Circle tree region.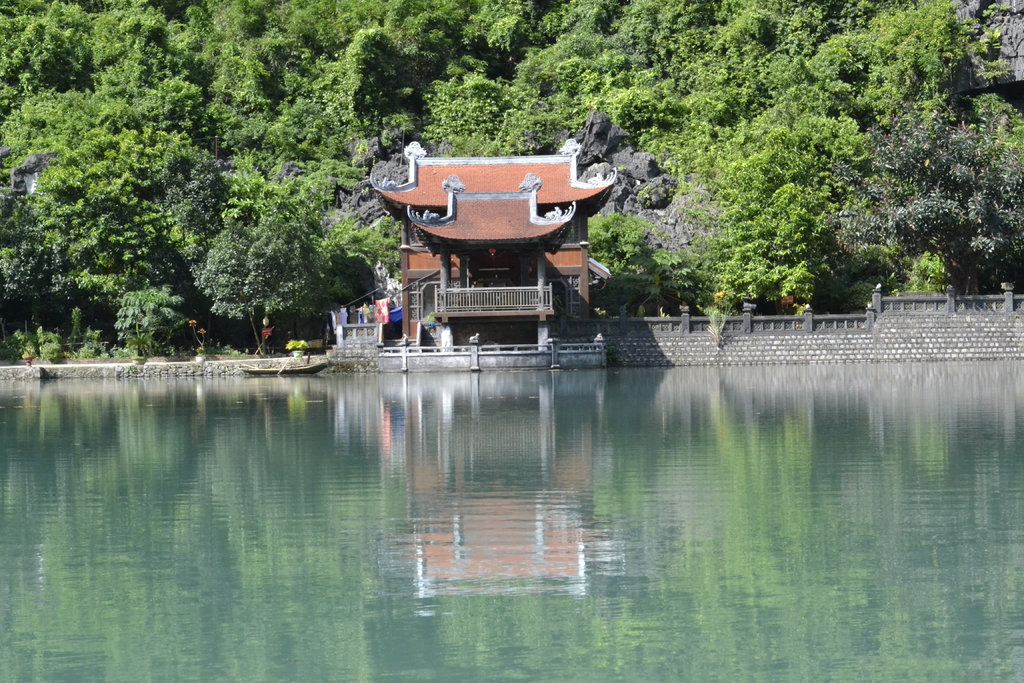
Region: bbox=[636, 54, 1013, 330].
